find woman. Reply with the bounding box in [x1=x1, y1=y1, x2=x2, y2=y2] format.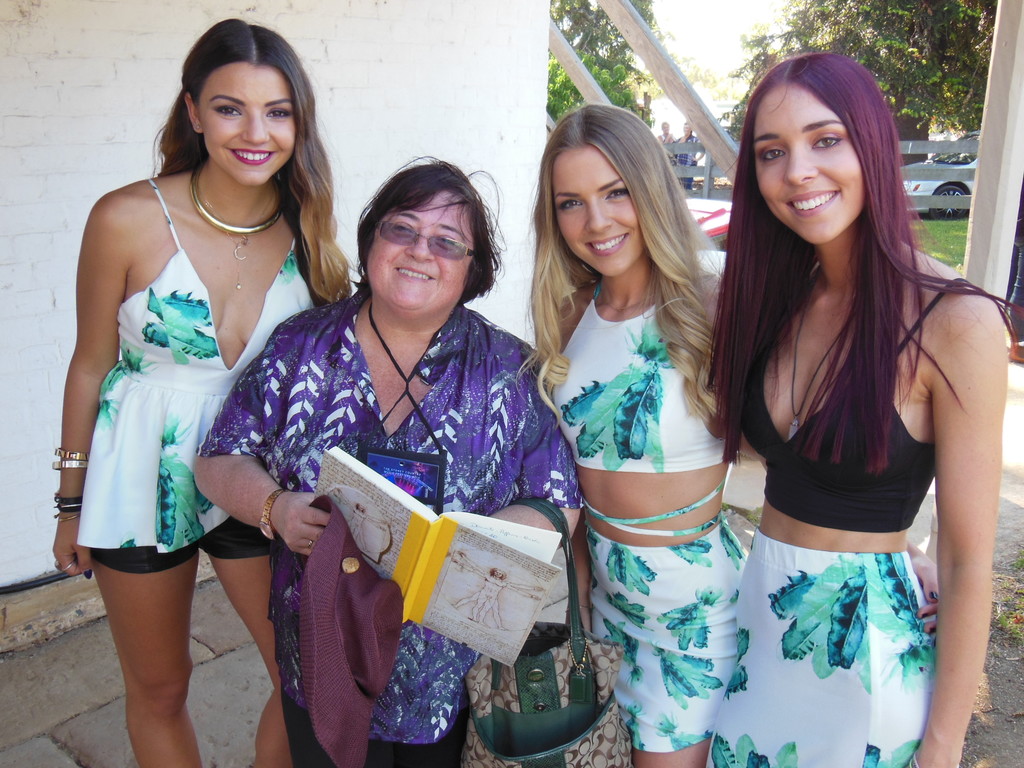
[x1=514, y1=103, x2=941, y2=767].
